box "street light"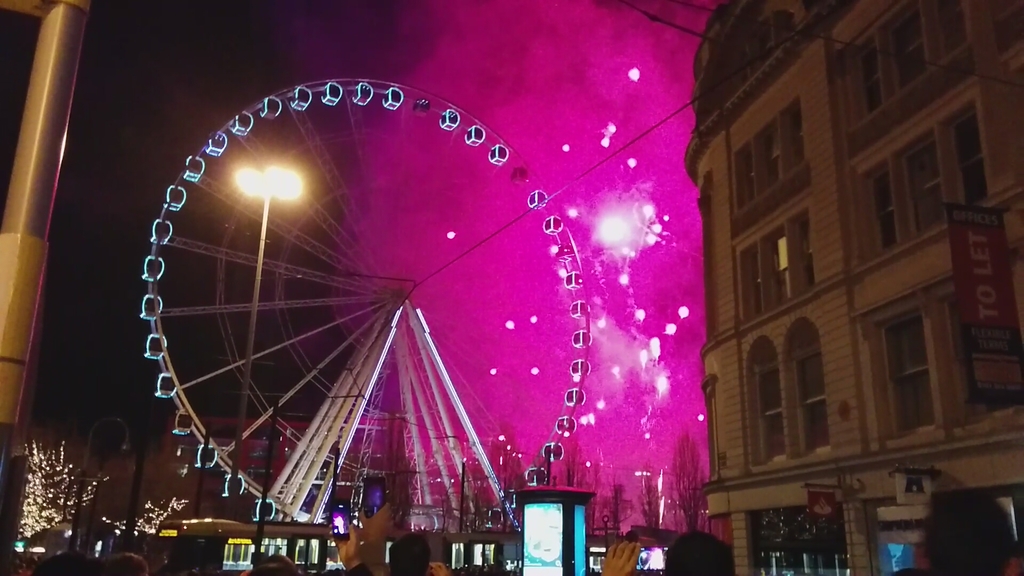
<region>228, 148, 300, 518</region>
